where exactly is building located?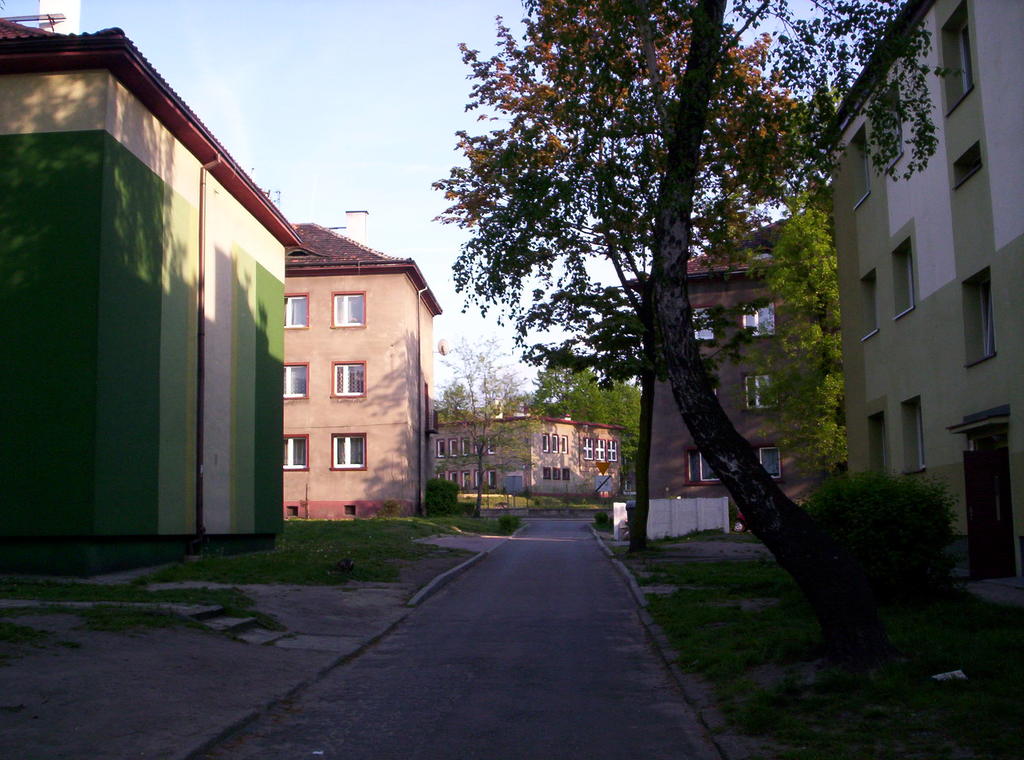
Its bounding box is left=436, top=407, right=620, bottom=494.
